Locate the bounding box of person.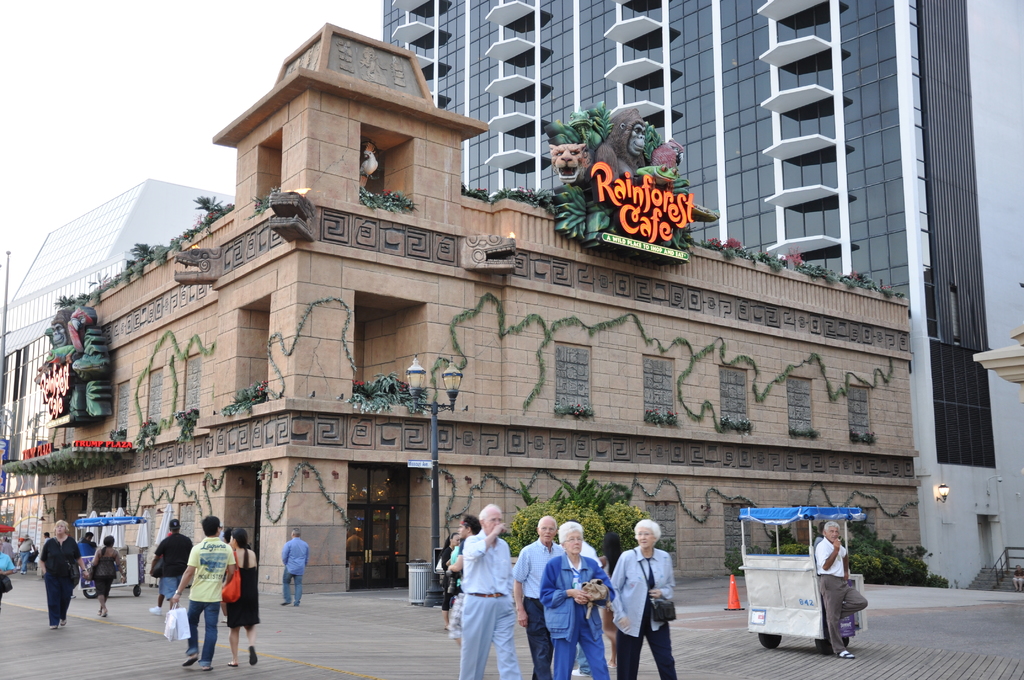
Bounding box: bbox=[278, 526, 310, 608].
